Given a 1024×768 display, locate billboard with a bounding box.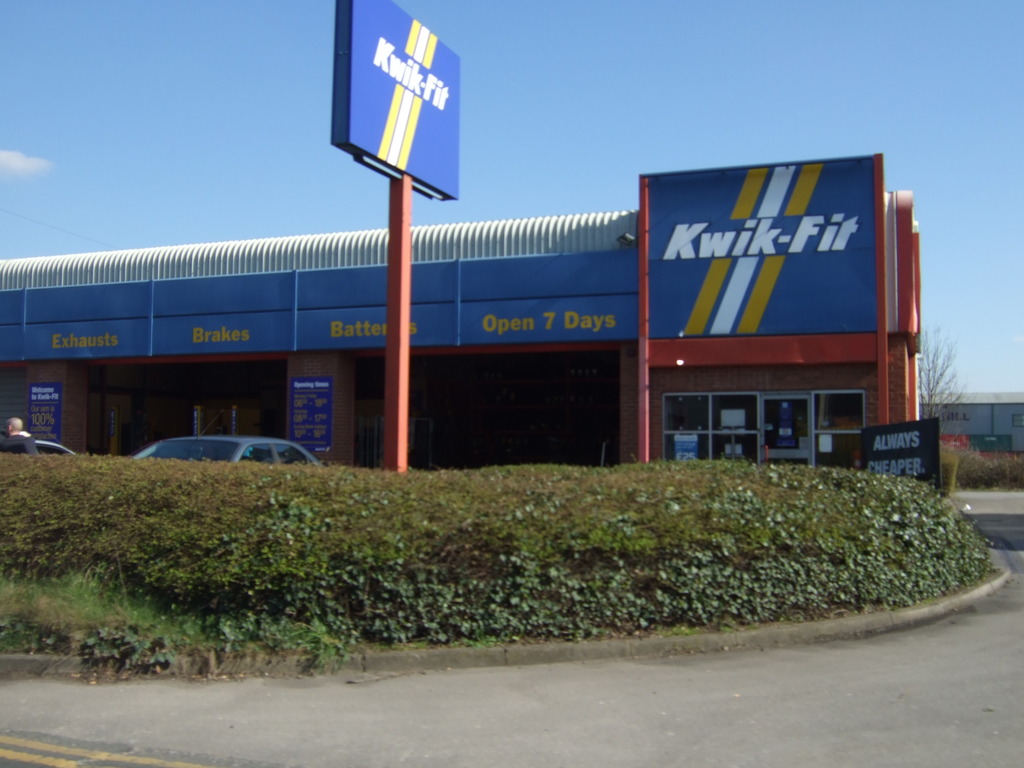
Located: [left=296, top=285, right=451, bottom=352].
